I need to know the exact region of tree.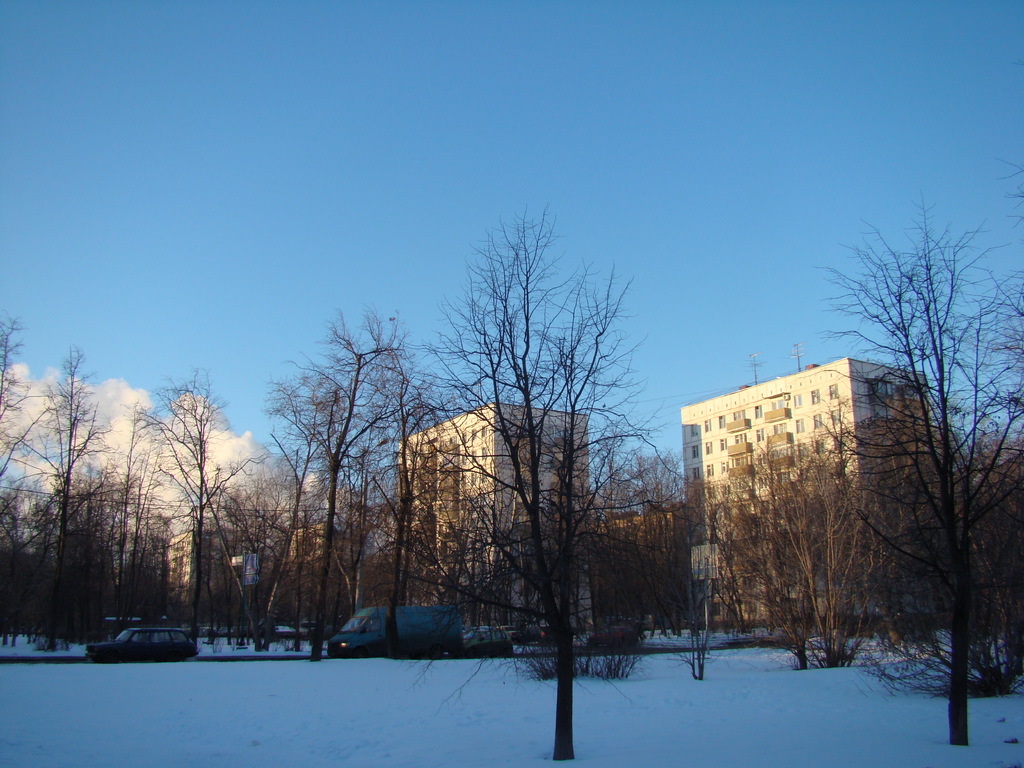
Region: region(0, 304, 50, 639).
